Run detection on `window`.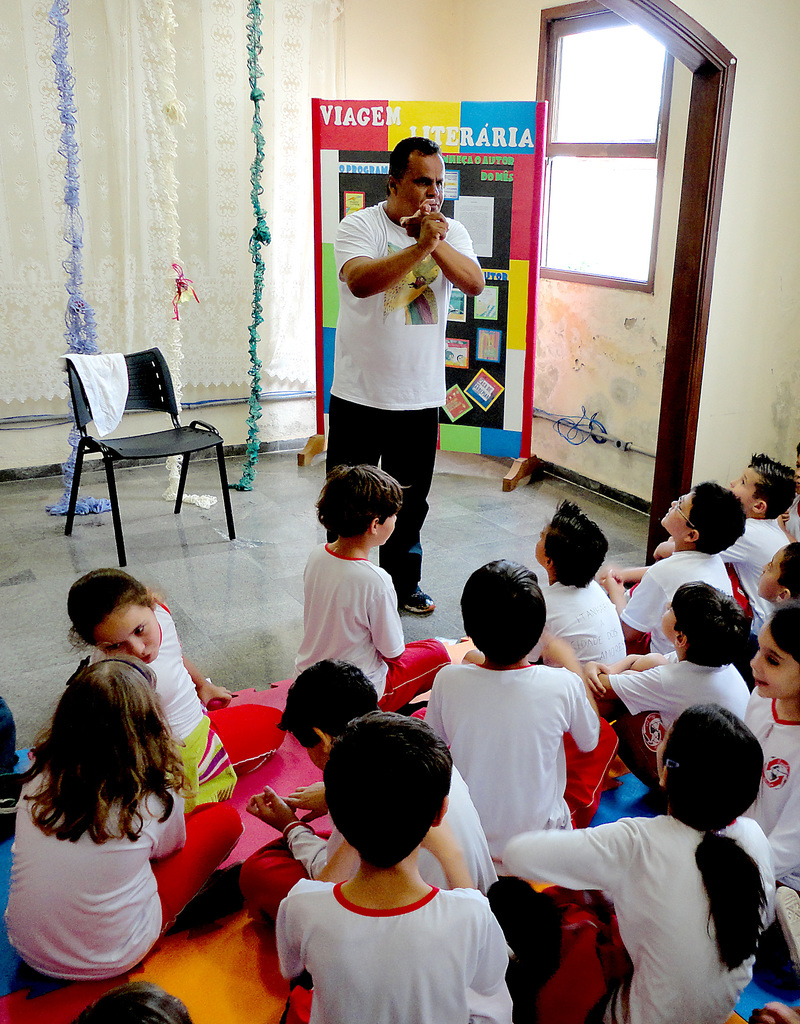
Result: crop(535, 0, 673, 288).
